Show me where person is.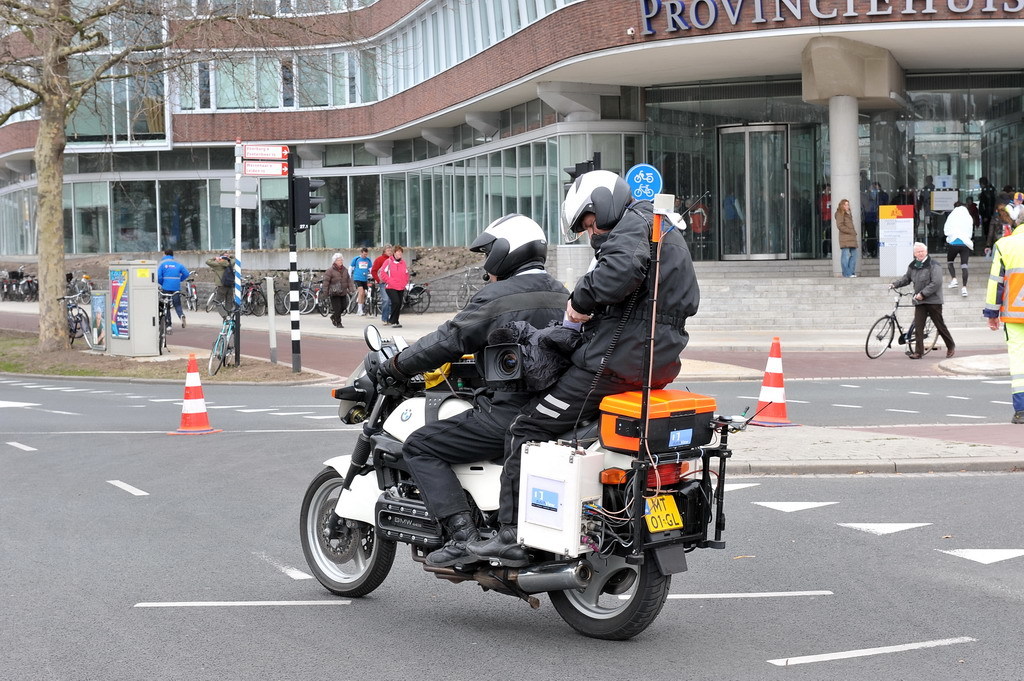
person is at {"left": 941, "top": 206, "right": 975, "bottom": 295}.
